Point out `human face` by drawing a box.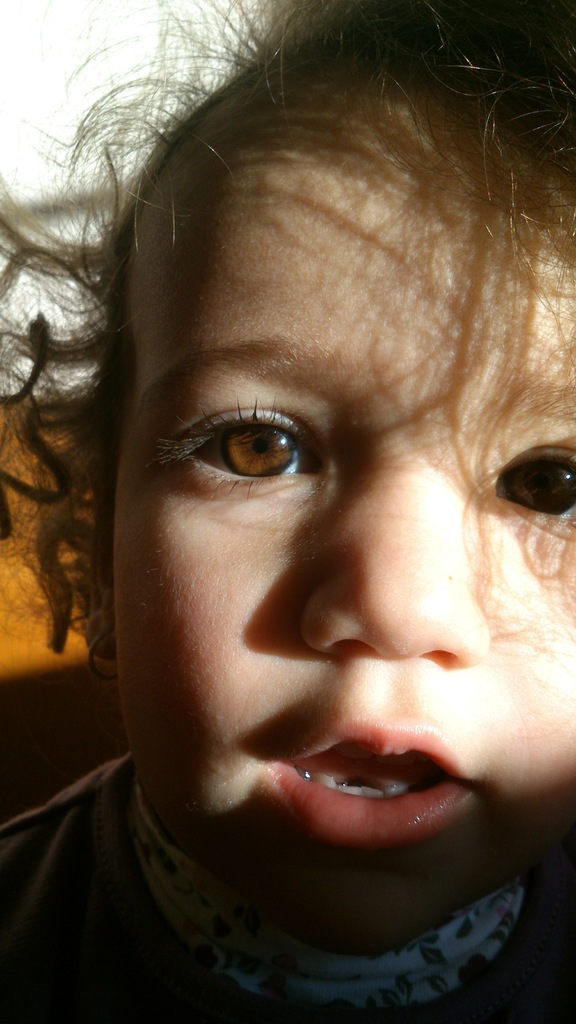
box(111, 58, 575, 954).
